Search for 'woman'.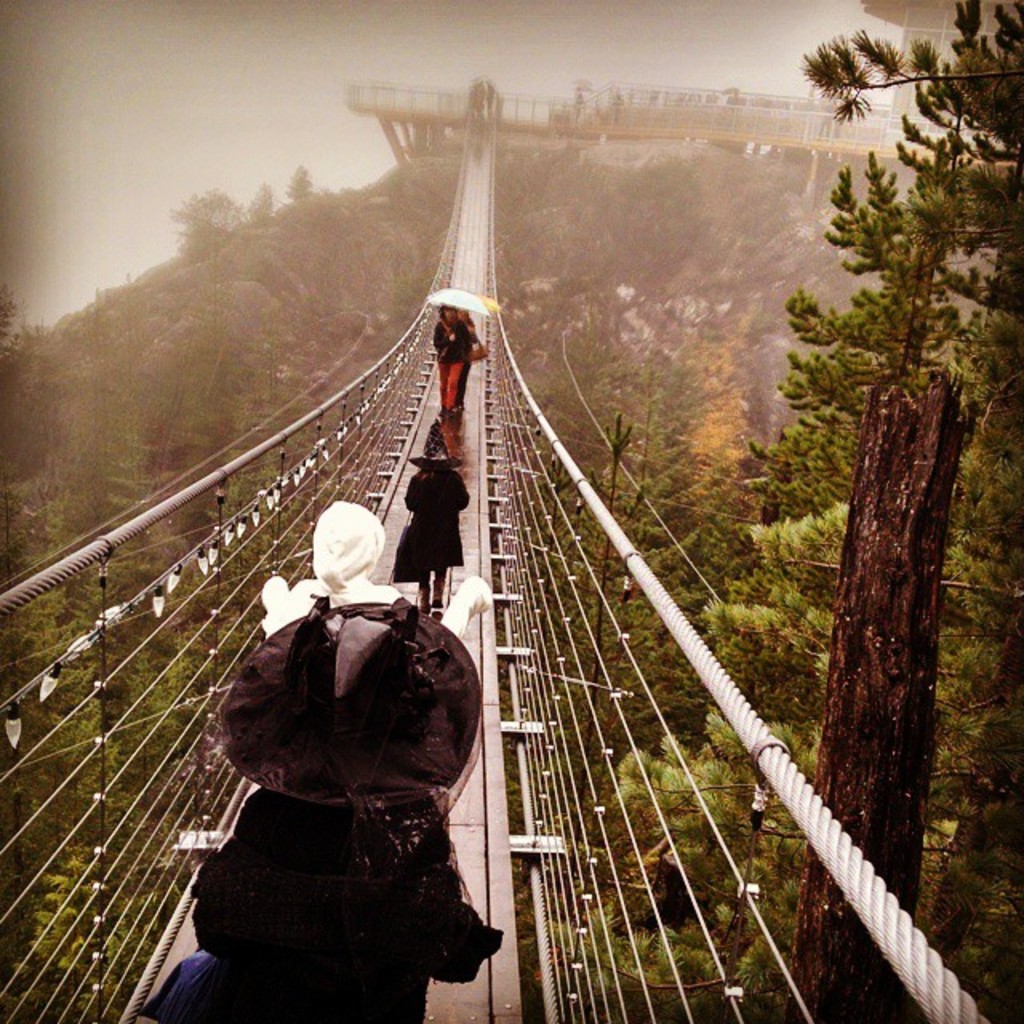
Found at [459, 307, 488, 413].
